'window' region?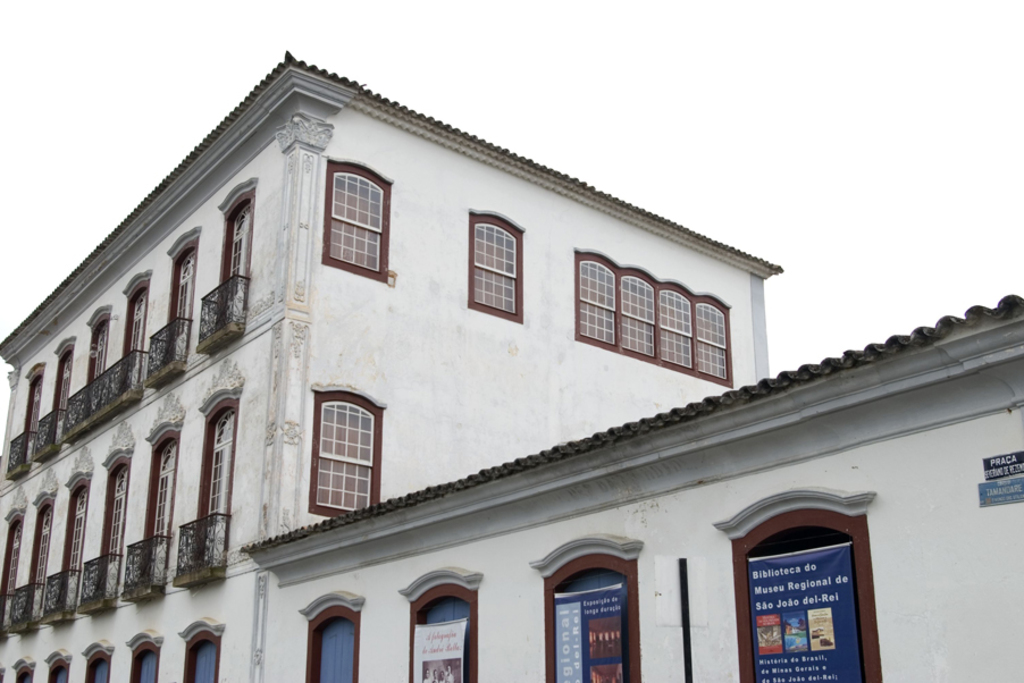
310, 389, 385, 514
